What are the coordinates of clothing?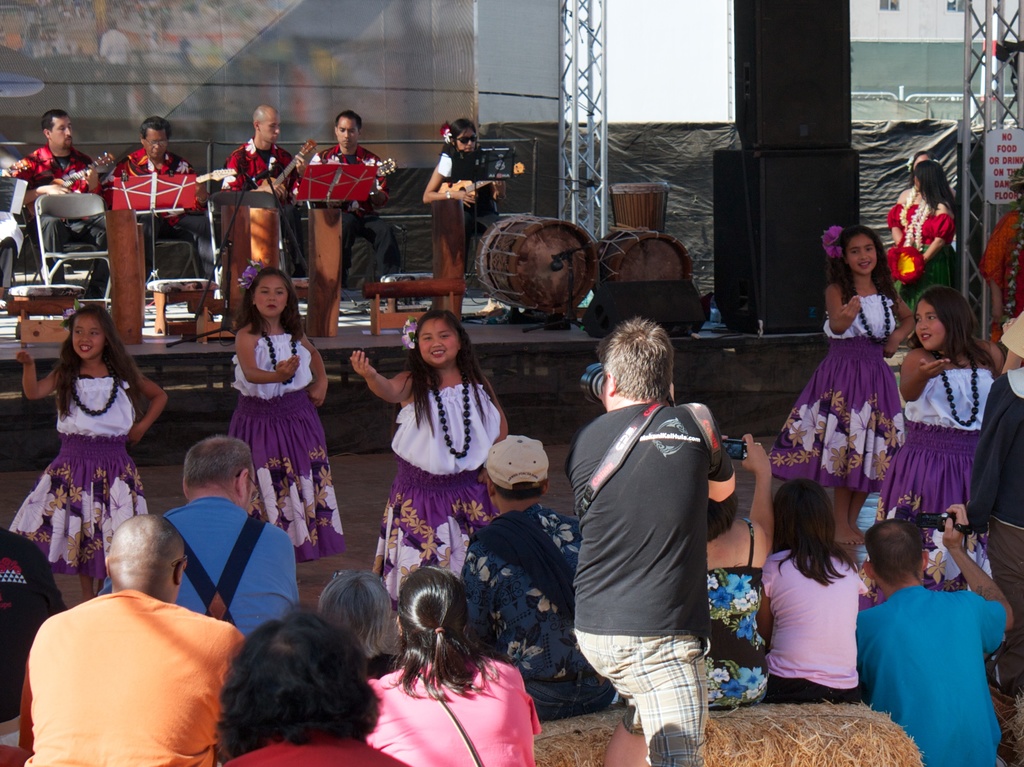
977, 205, 1023, 320.
